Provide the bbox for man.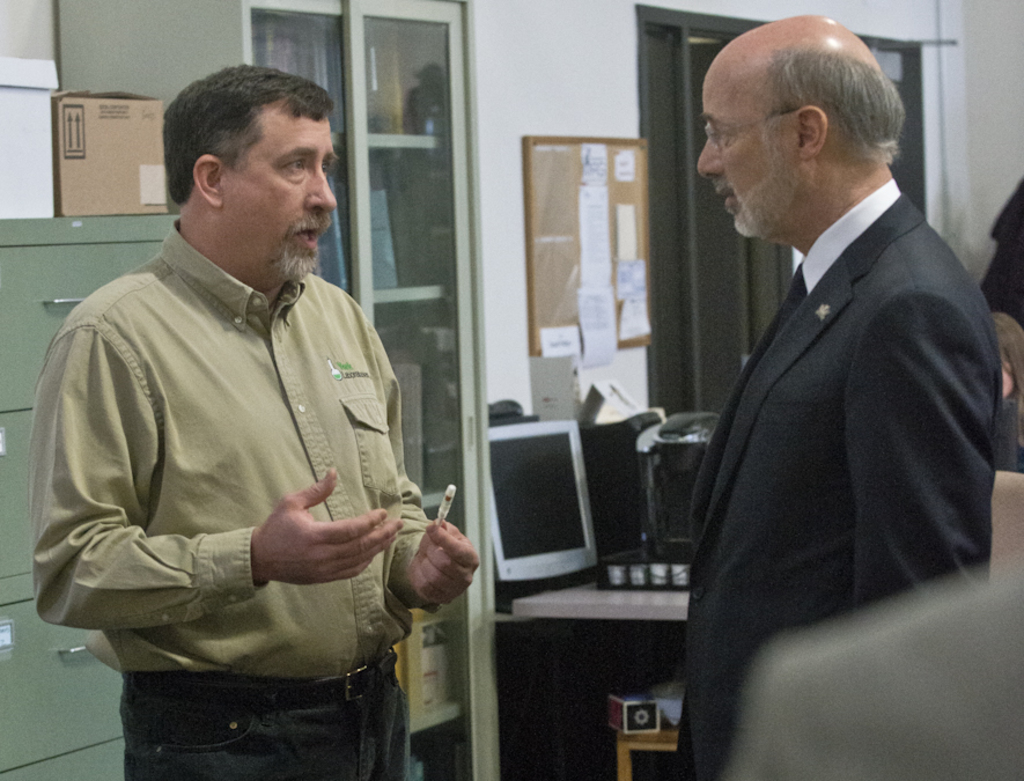
region(686, 13, 1000, 780).
